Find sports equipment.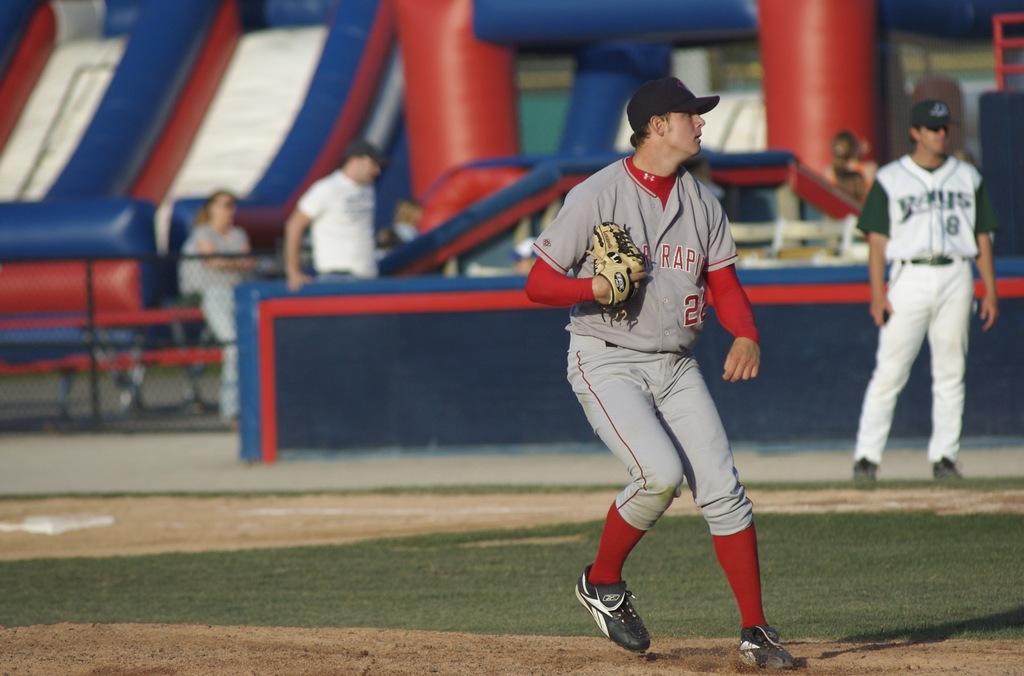
l=580, t=217, r=653, b=312.
